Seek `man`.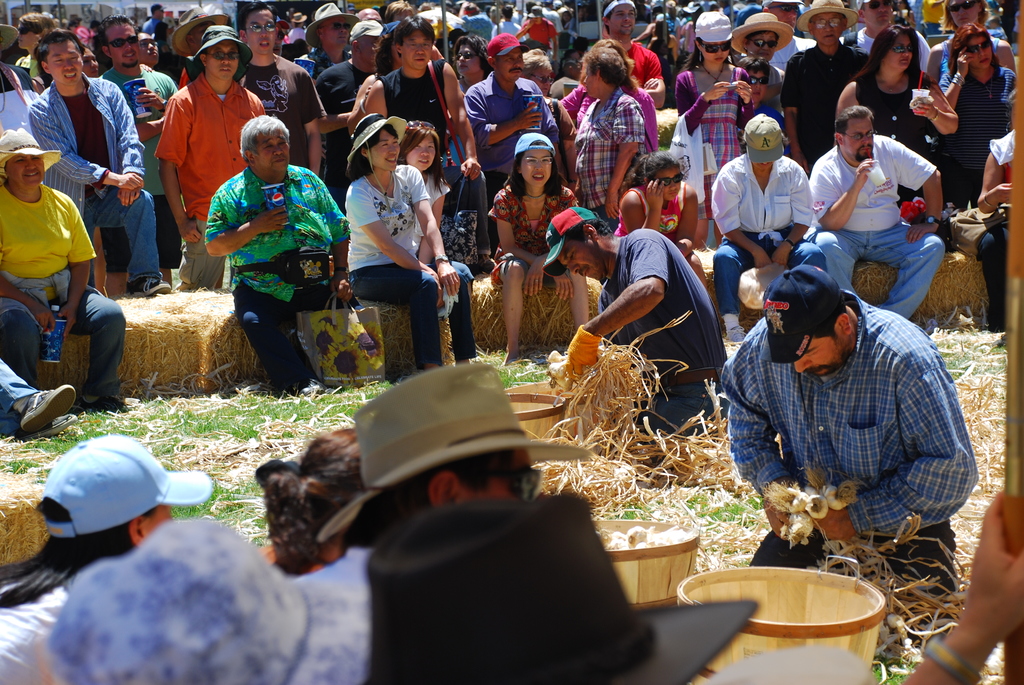
(x1=0, y1=431, x2=214, y2=684).
